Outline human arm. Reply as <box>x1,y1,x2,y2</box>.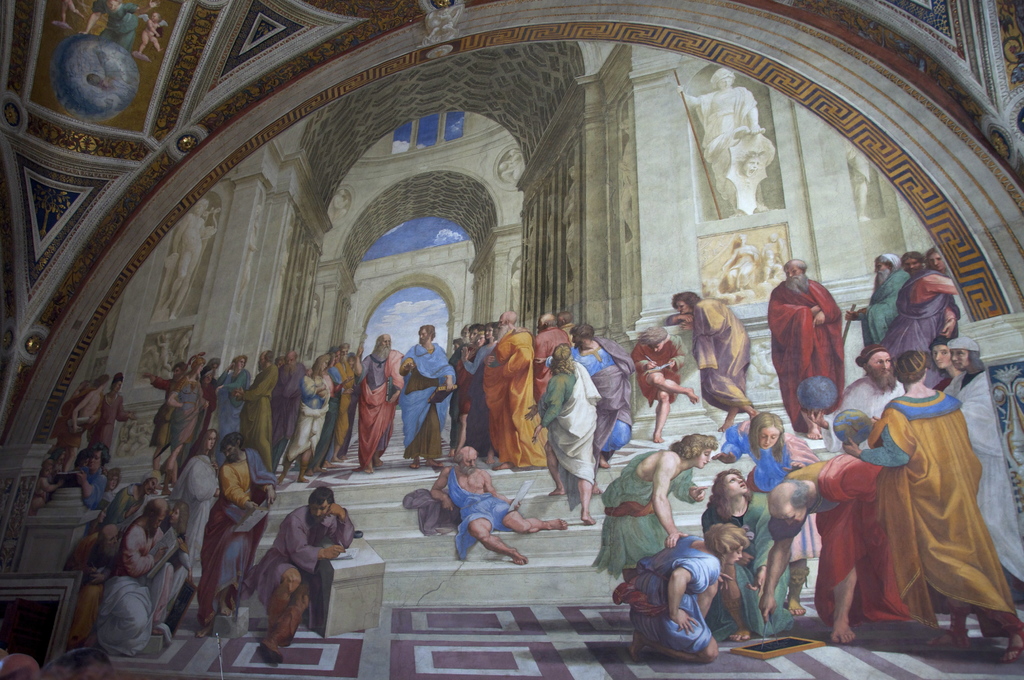
<box>456,345,495,371</box>.
